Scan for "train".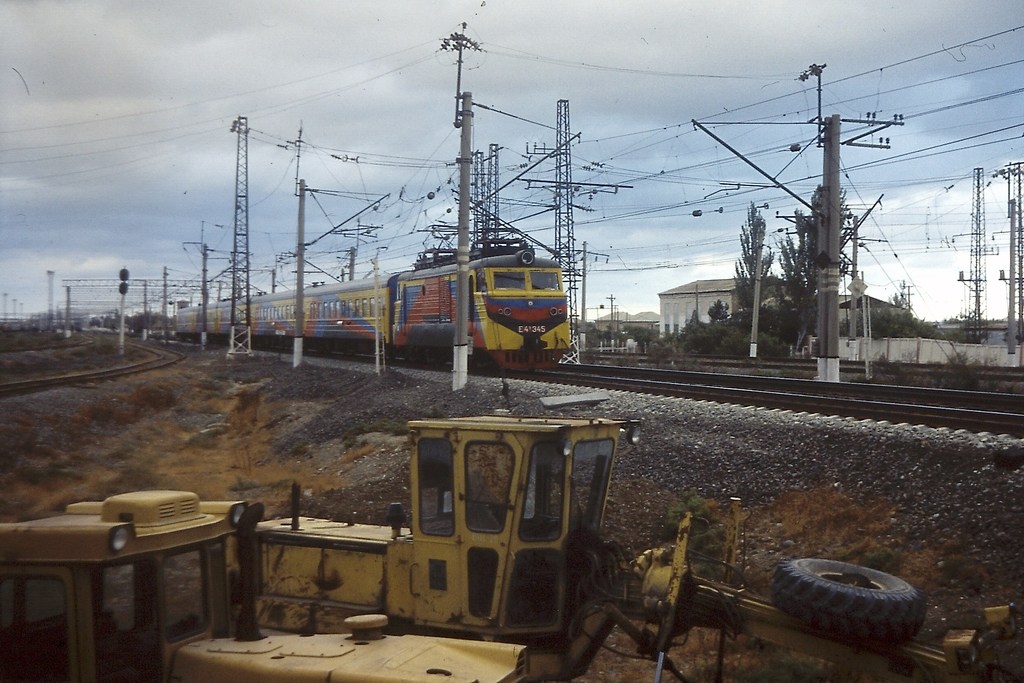
Scan result: box=[147, 218, 580, 378].
